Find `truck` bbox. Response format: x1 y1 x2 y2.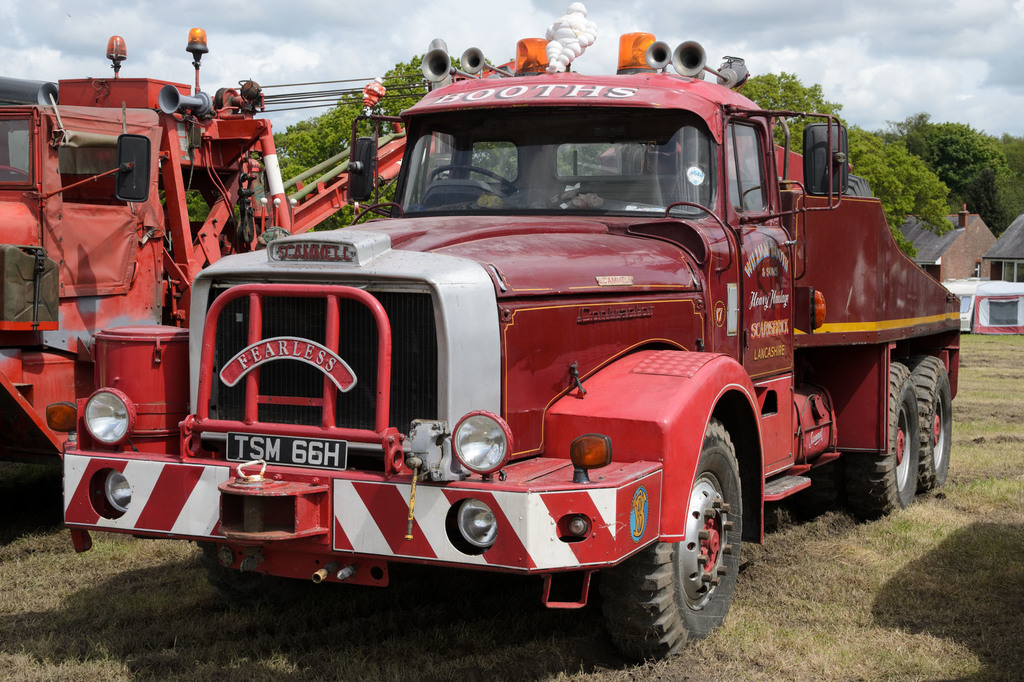
0 30 428 521.
